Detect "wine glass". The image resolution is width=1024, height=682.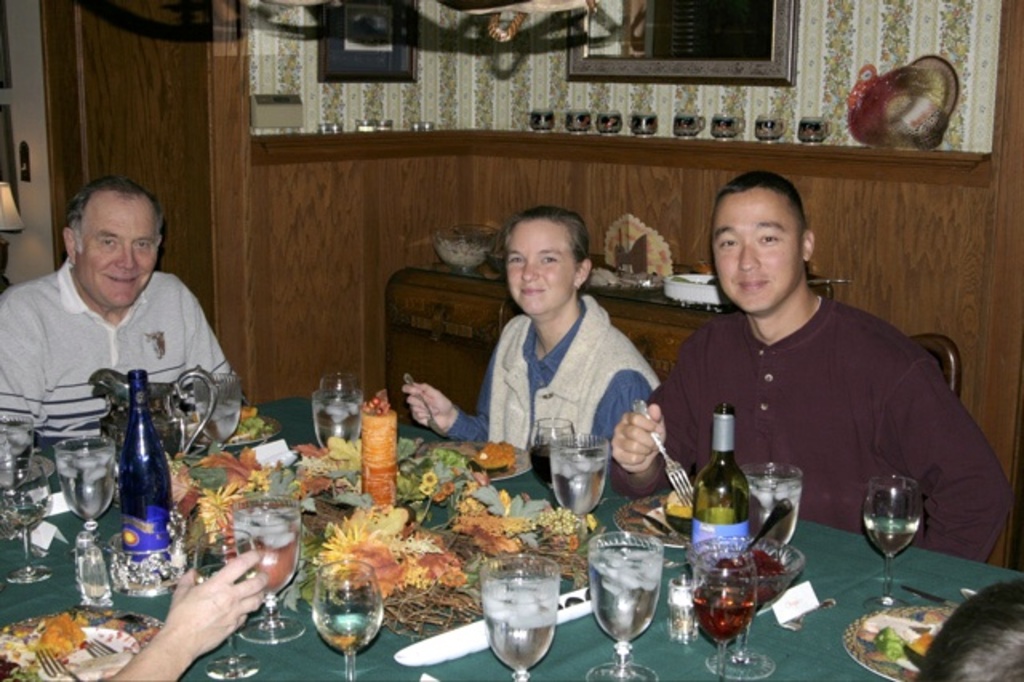
<bbox>586, 532, 667, 680</bbox>.
